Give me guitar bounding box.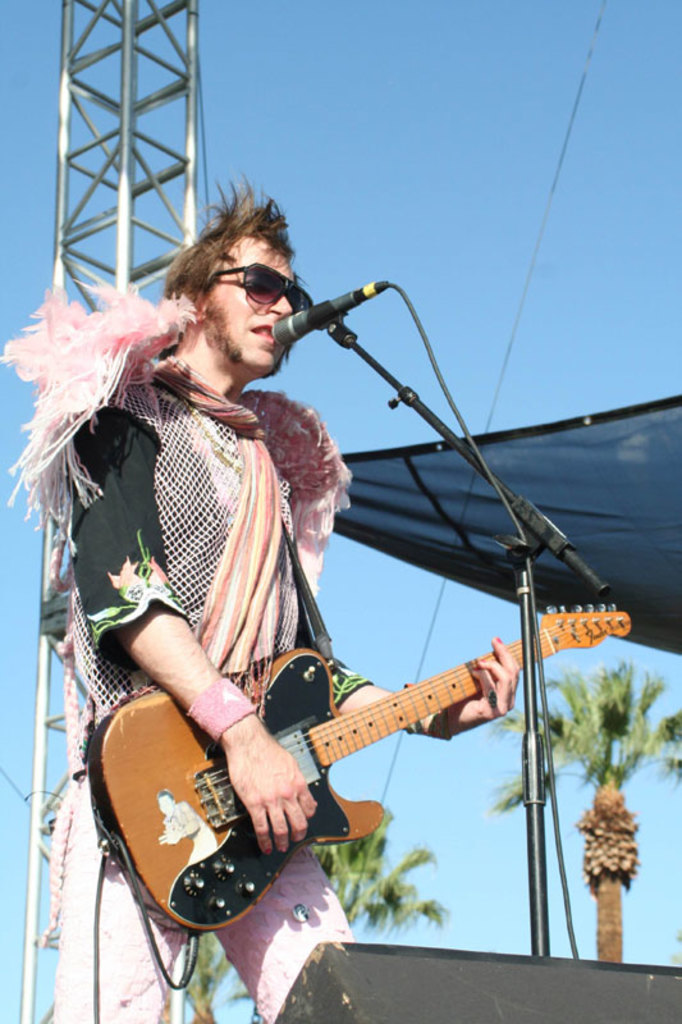
{"left": 84, "top": 598, "right": 633, "bottom": 934}.
